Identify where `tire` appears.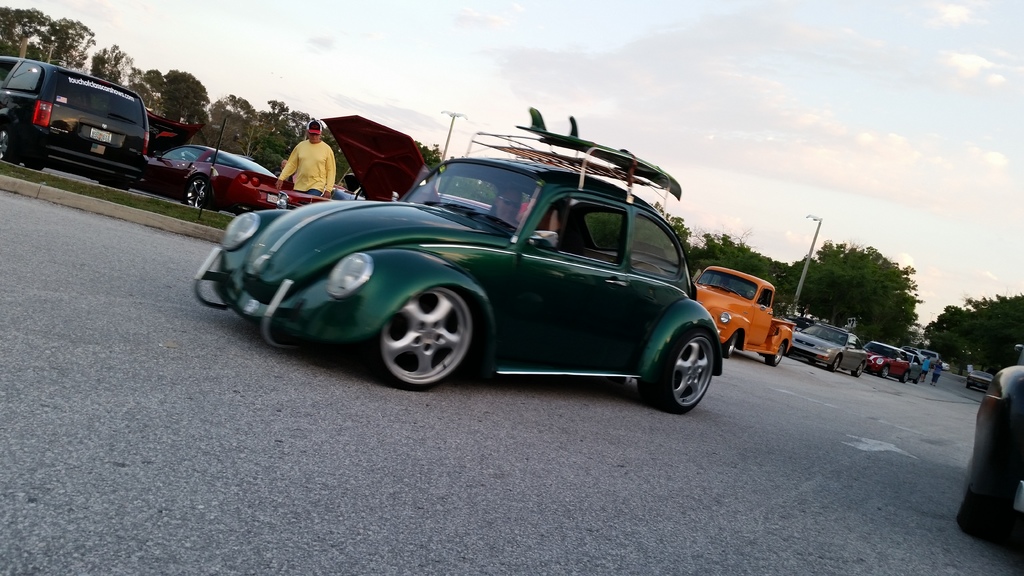
Appears at select_region(723, 330, 739, 359).
